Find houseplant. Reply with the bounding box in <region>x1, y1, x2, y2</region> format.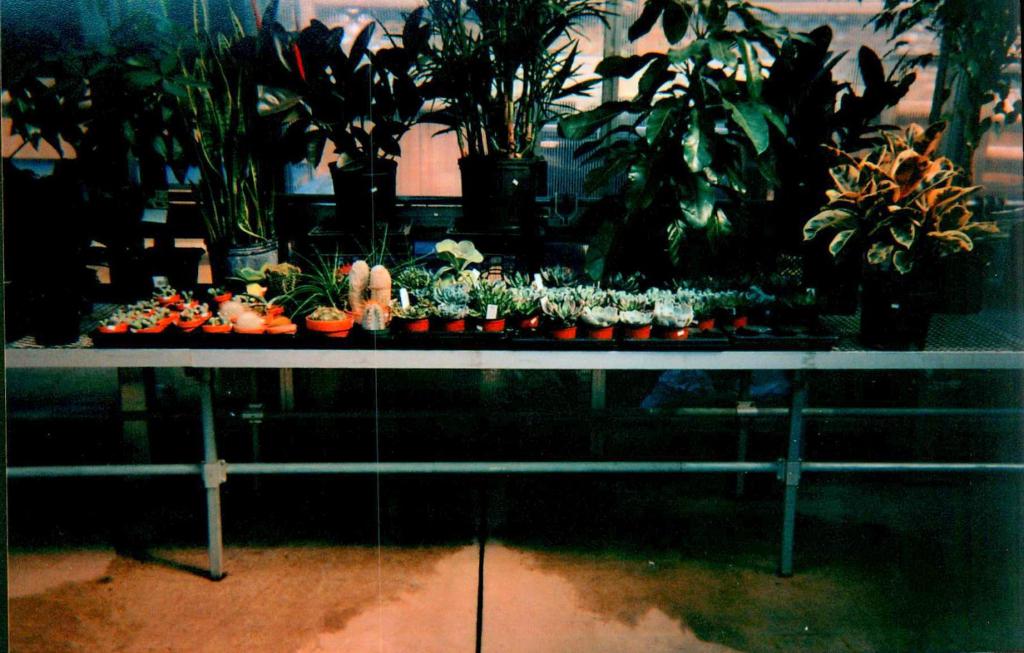
<region>660, 0, 962, 262</region>.
